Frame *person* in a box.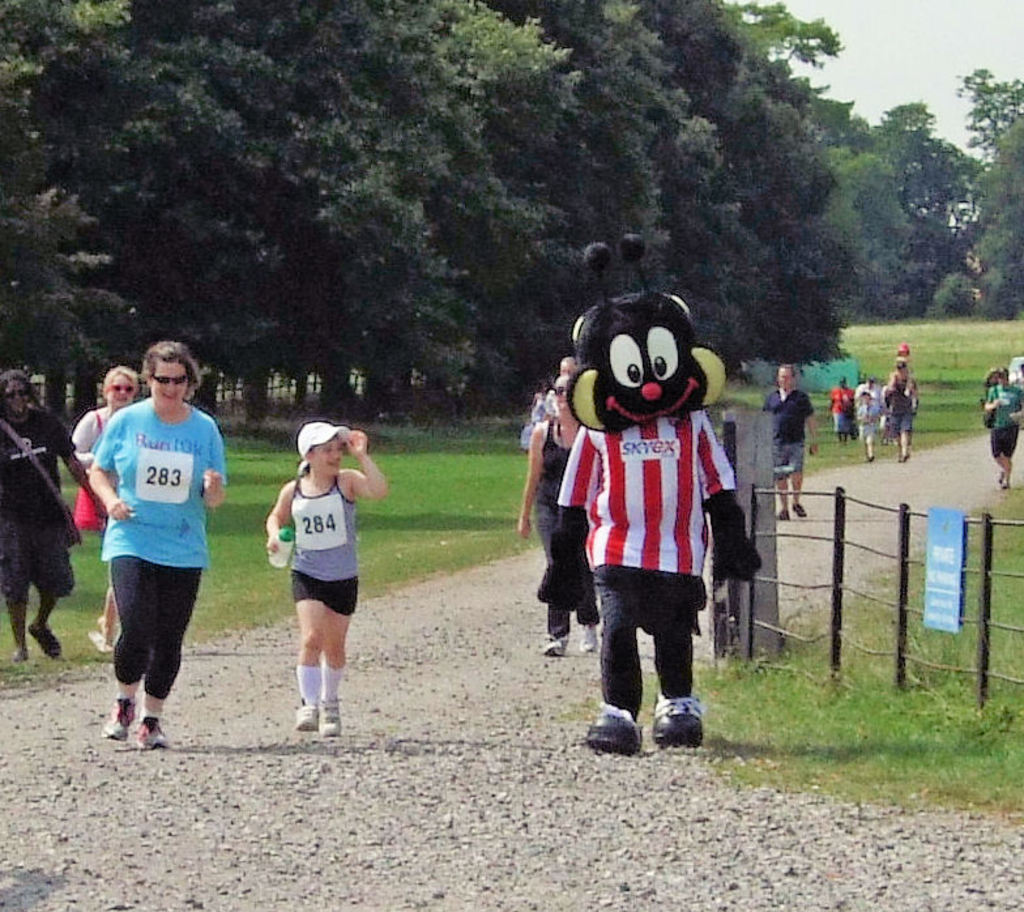
68,357,149,662.
